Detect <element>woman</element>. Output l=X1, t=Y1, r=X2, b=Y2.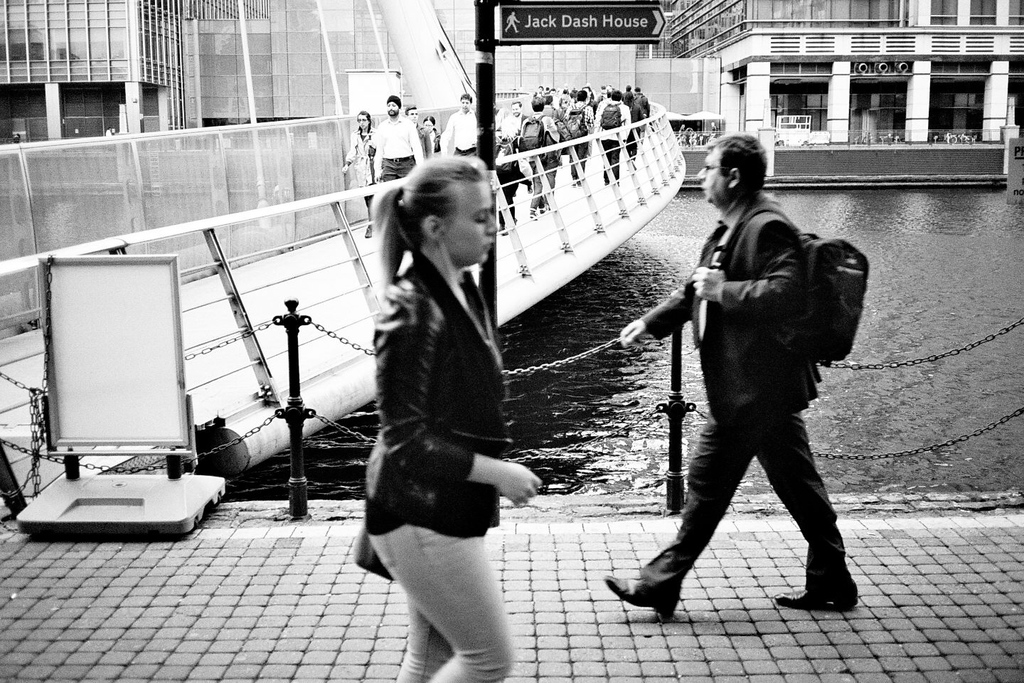
l=493, t=112, r=526, b=230.
